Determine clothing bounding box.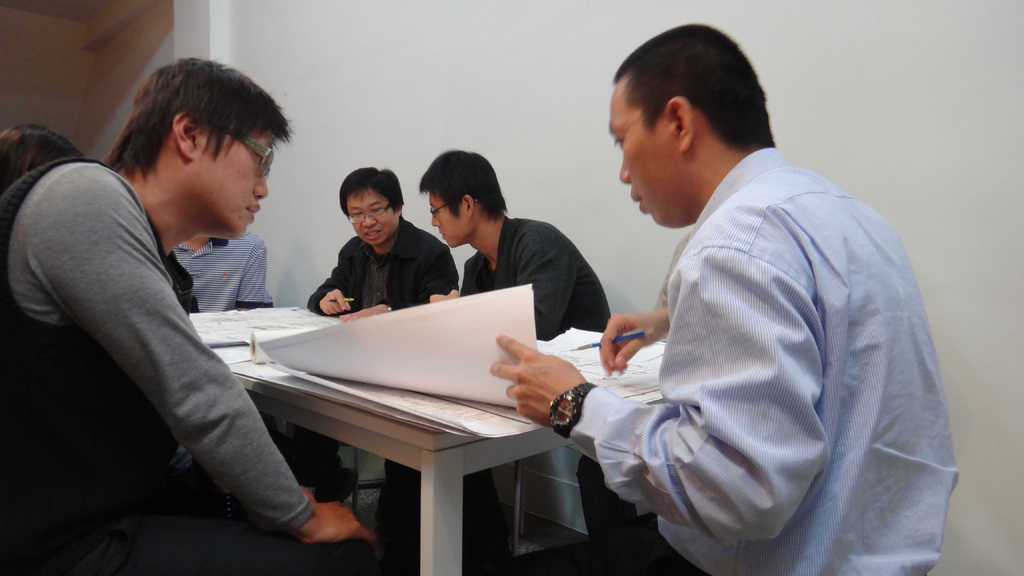
Determined: detection(409, 209, 619, 543).
